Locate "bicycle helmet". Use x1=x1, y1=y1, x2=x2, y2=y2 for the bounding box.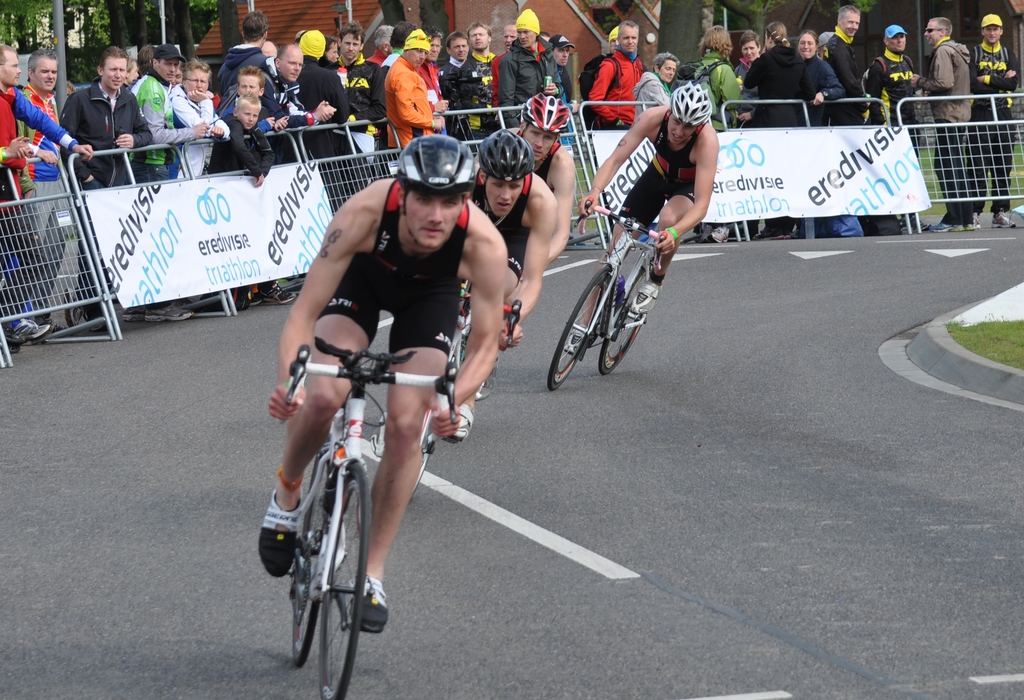
x1=485, y1=127, x2=534, y2=181.
